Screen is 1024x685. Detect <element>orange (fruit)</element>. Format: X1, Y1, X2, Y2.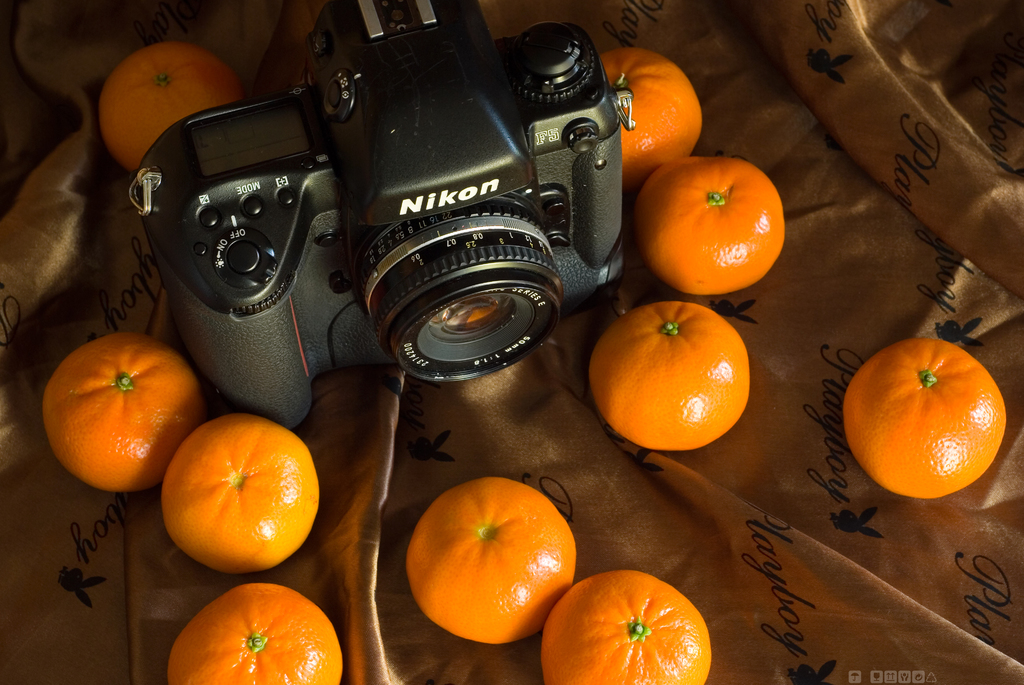
161, 576, 338, 684.
